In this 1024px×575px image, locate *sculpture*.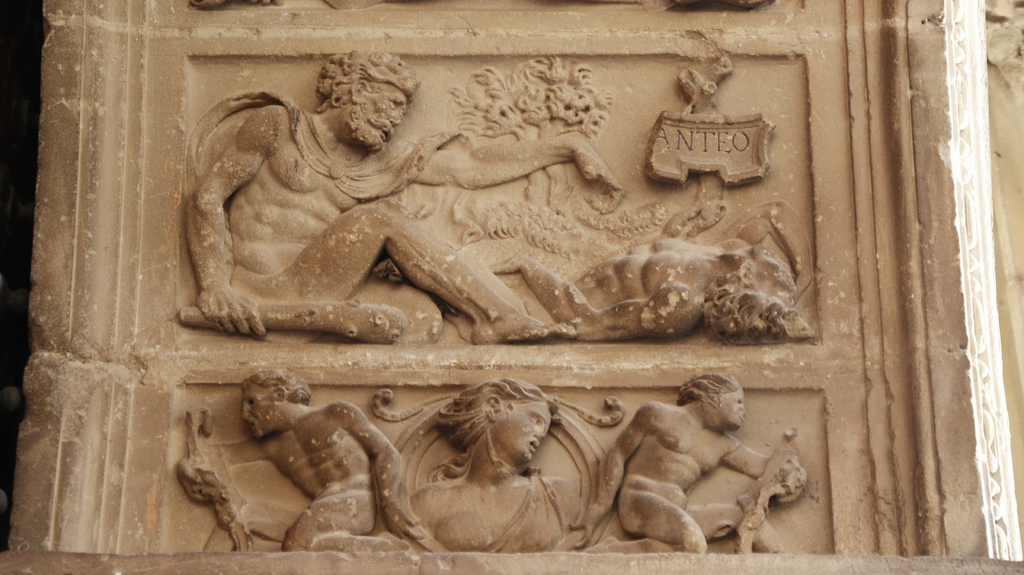
Bounding box: (x1=375, y1=375, x2=623, y2=555).
